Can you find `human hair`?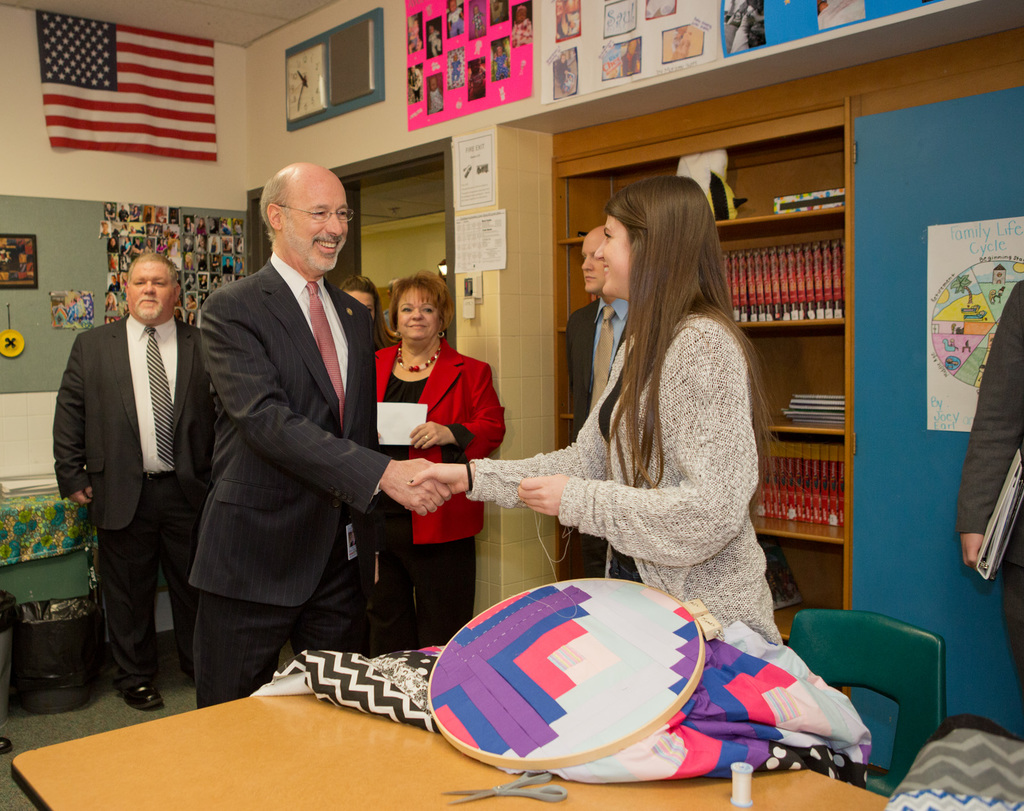
Yes, bounding box: (383,260,455,360).
